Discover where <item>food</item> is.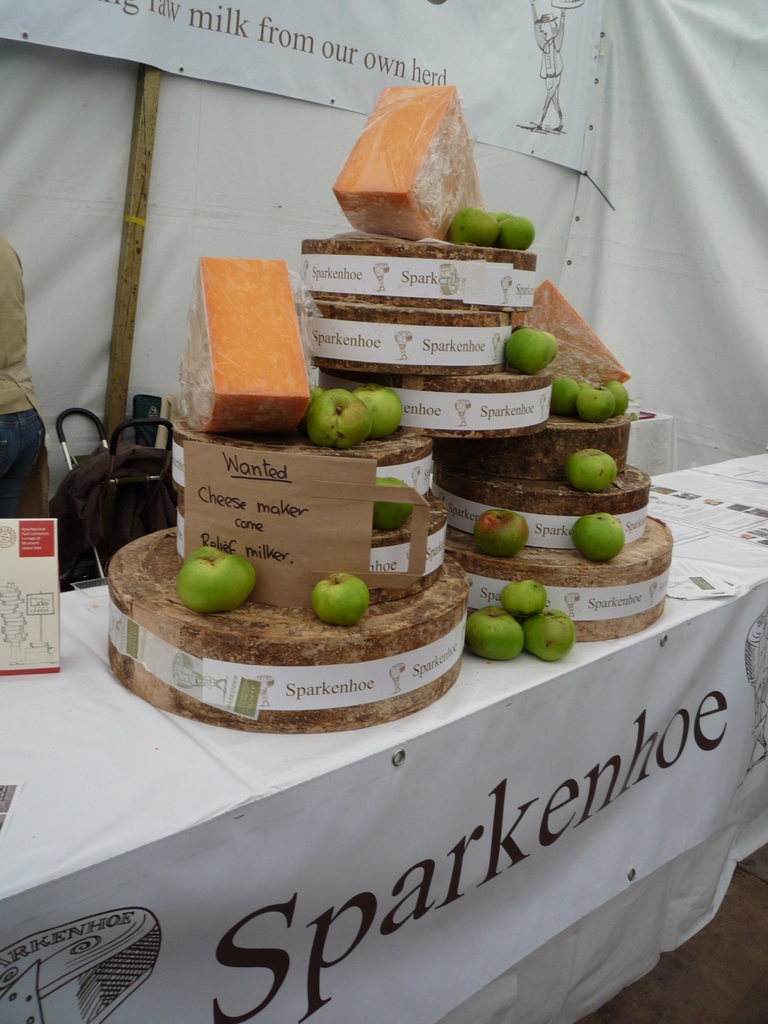
Discovered at (177,545,255,614).
